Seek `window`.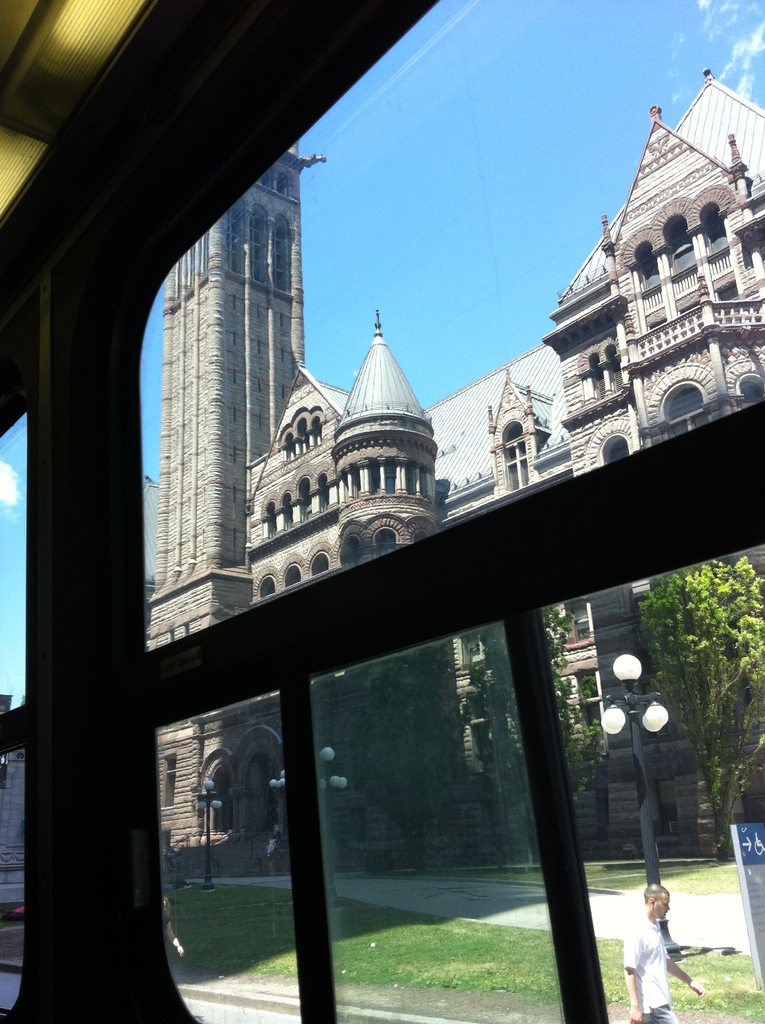
<region>702, 204, 727, 264</region>.
